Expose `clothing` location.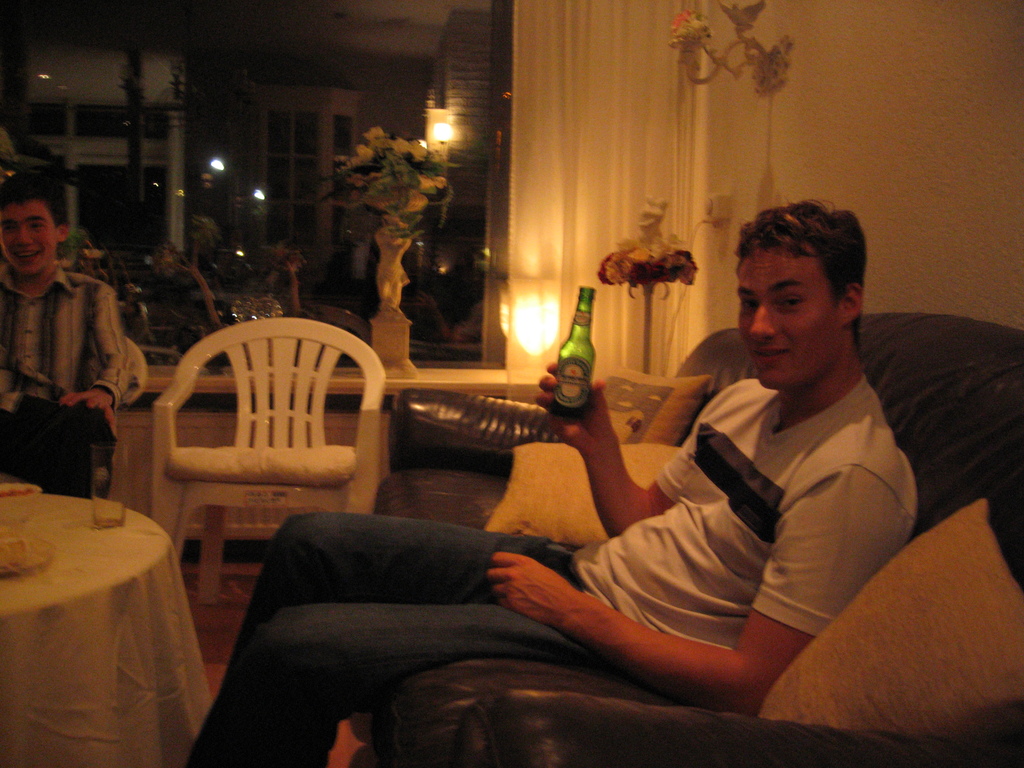
Exposed at [x1=187, y1=362, x2=921, y2=767].
